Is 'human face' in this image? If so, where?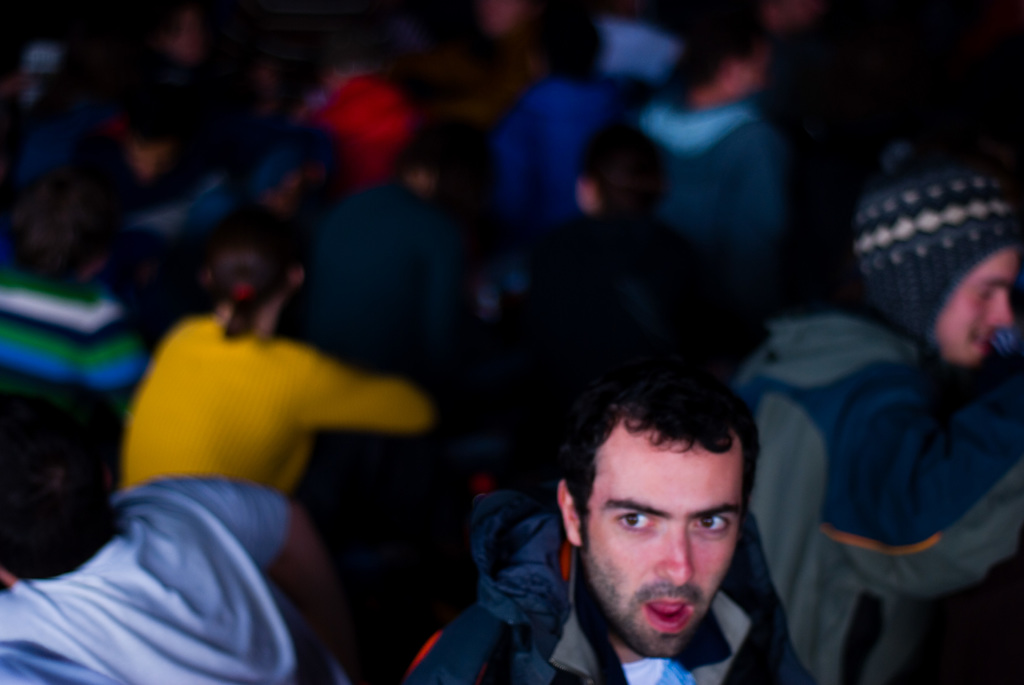
Yes, at <bbox>584, 430, 742, 657</bbox>.
